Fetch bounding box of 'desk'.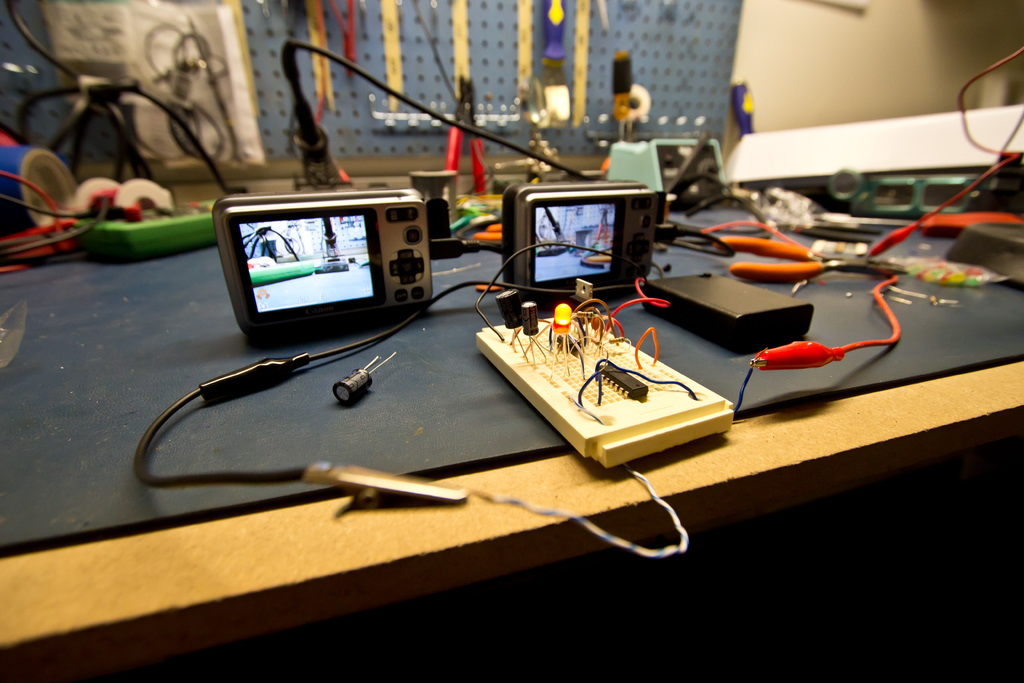
Bbox: (0, 183, 1023, 682).
